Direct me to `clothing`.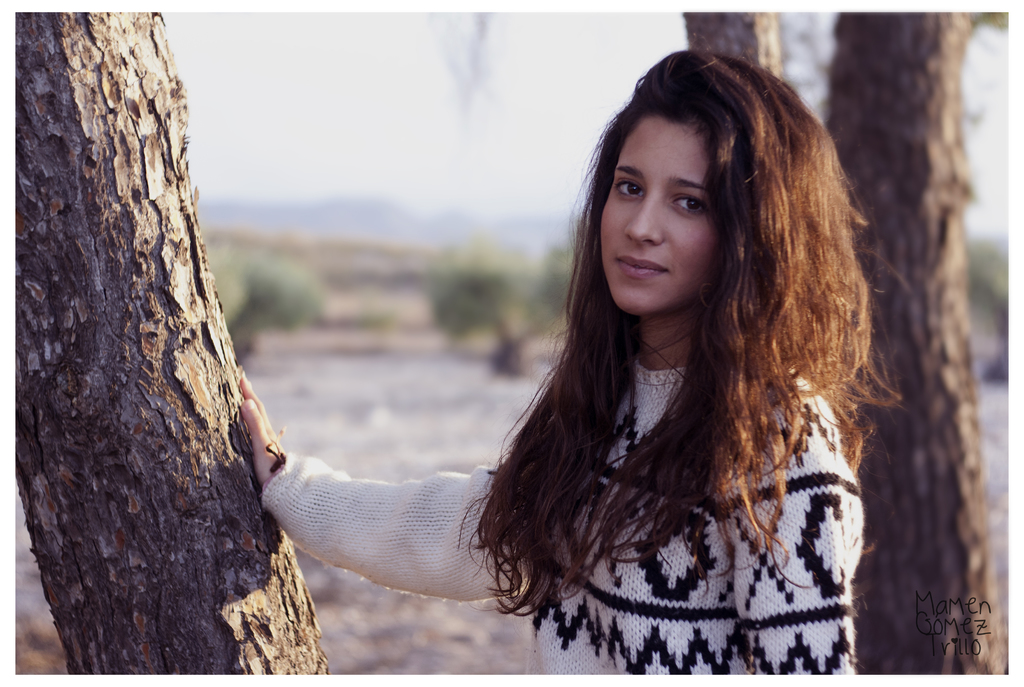
Direction: box=[262, 359, 868, 686].
